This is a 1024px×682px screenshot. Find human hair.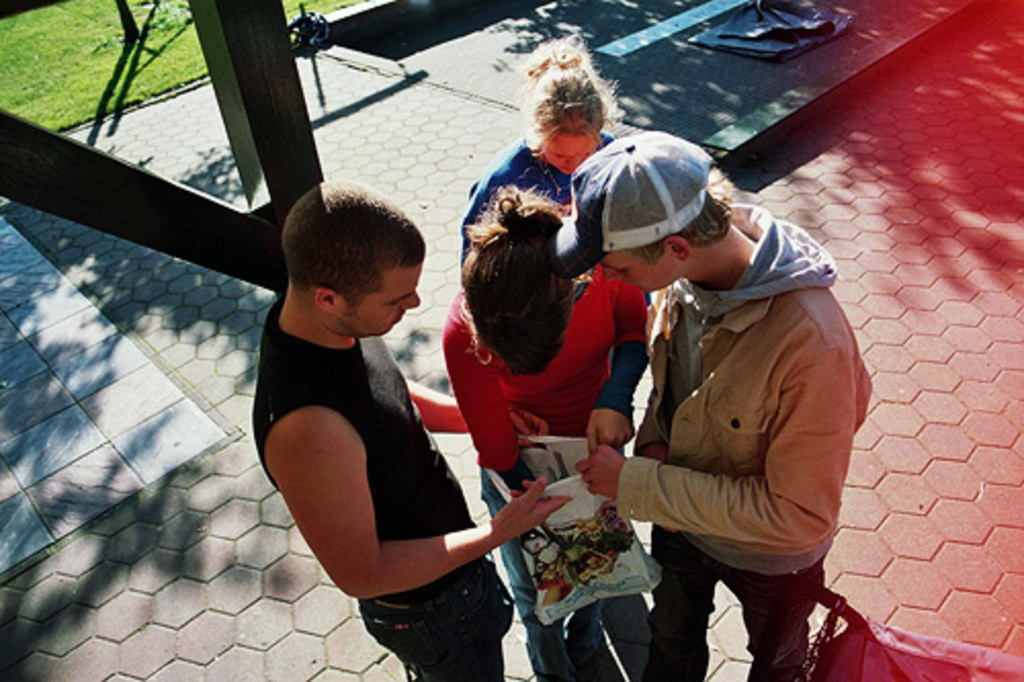
Bounding box: box=[461, 180, 586, 393].
